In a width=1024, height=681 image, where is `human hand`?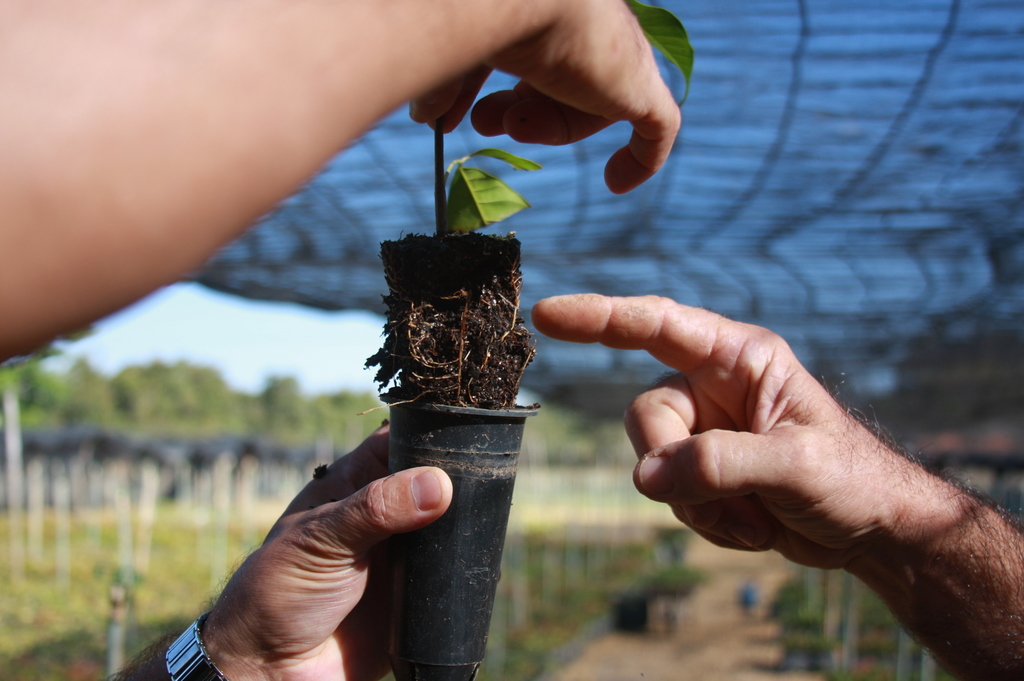
{"left": 532, "top": 291, "right": 919, "bottom": 575}.
